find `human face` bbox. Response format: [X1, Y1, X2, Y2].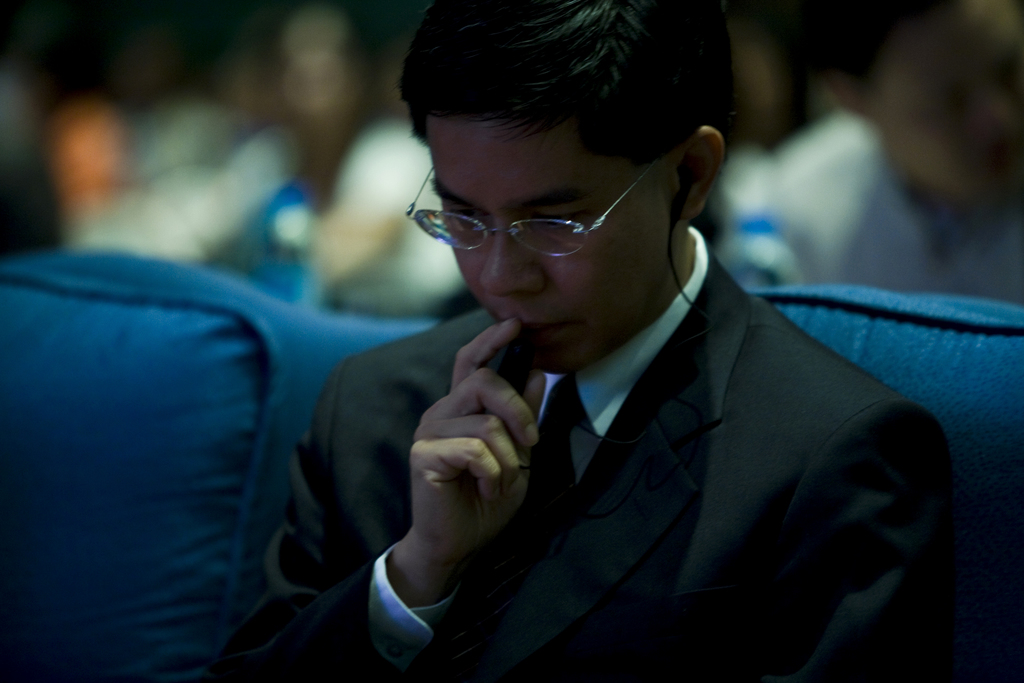
[429, 120, 675, 365].
